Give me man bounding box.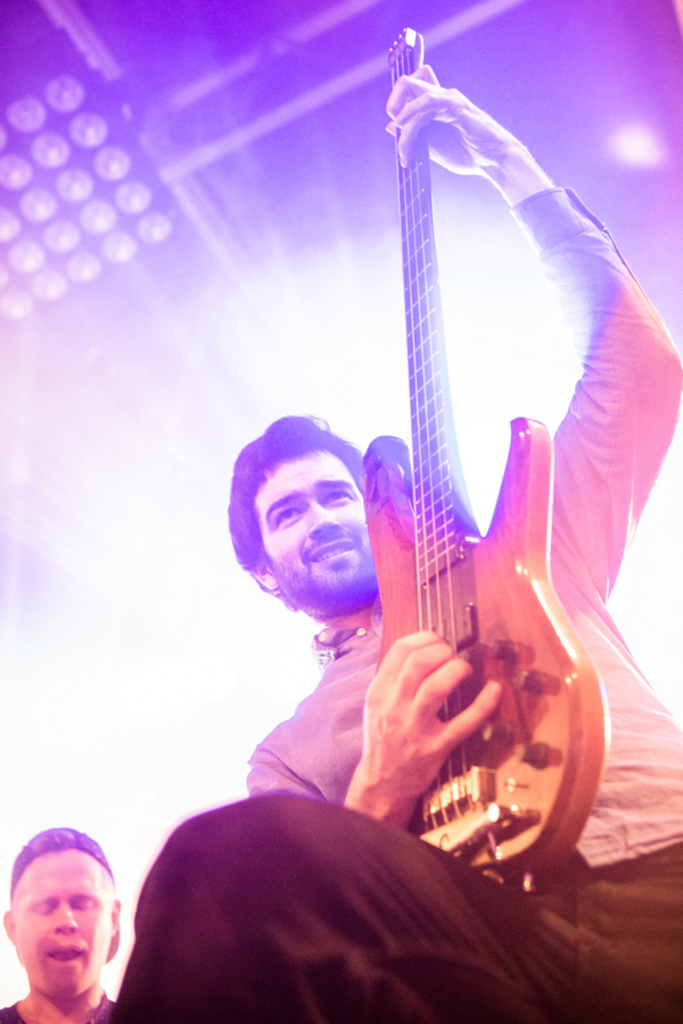
{"x1": 0, "y1": 821, "x2": 116, "y2": 1016}.
